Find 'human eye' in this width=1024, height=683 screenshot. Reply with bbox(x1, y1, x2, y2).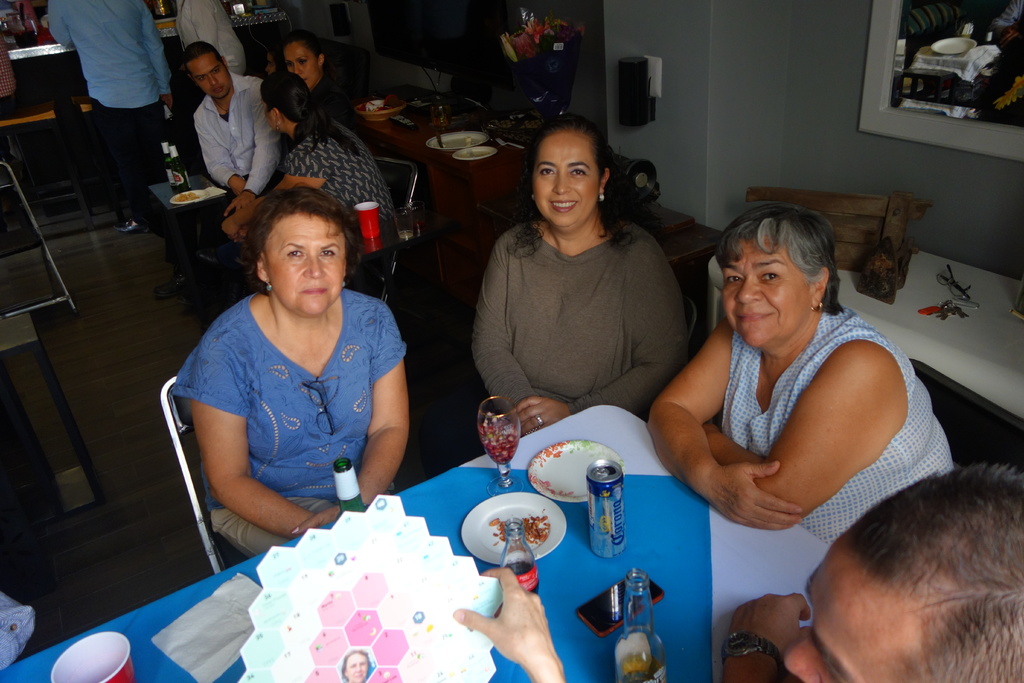
bbox(283, 247, 305, 262).
